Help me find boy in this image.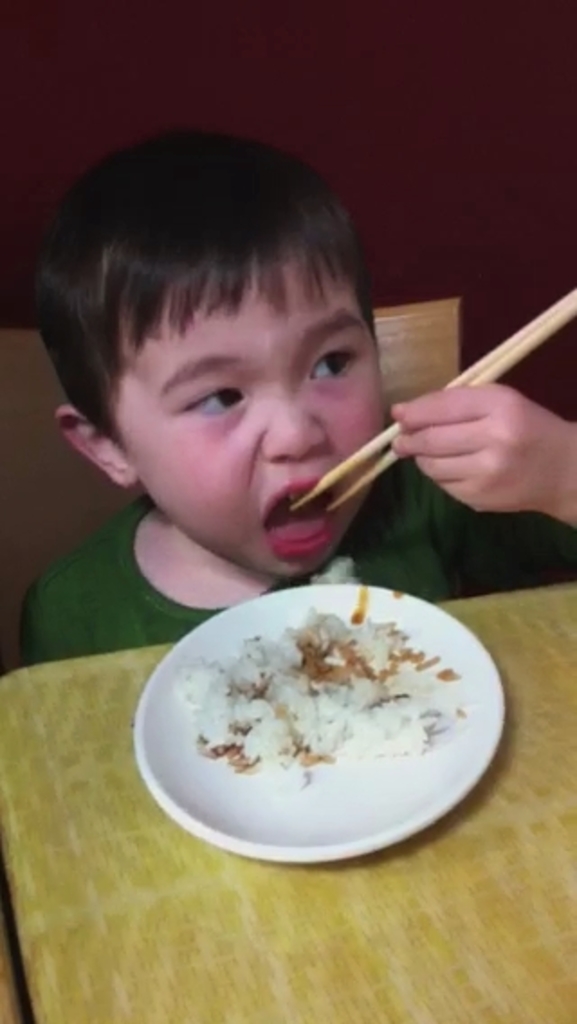
Found it: (left=0, top=119, right=467, bottom=712).
